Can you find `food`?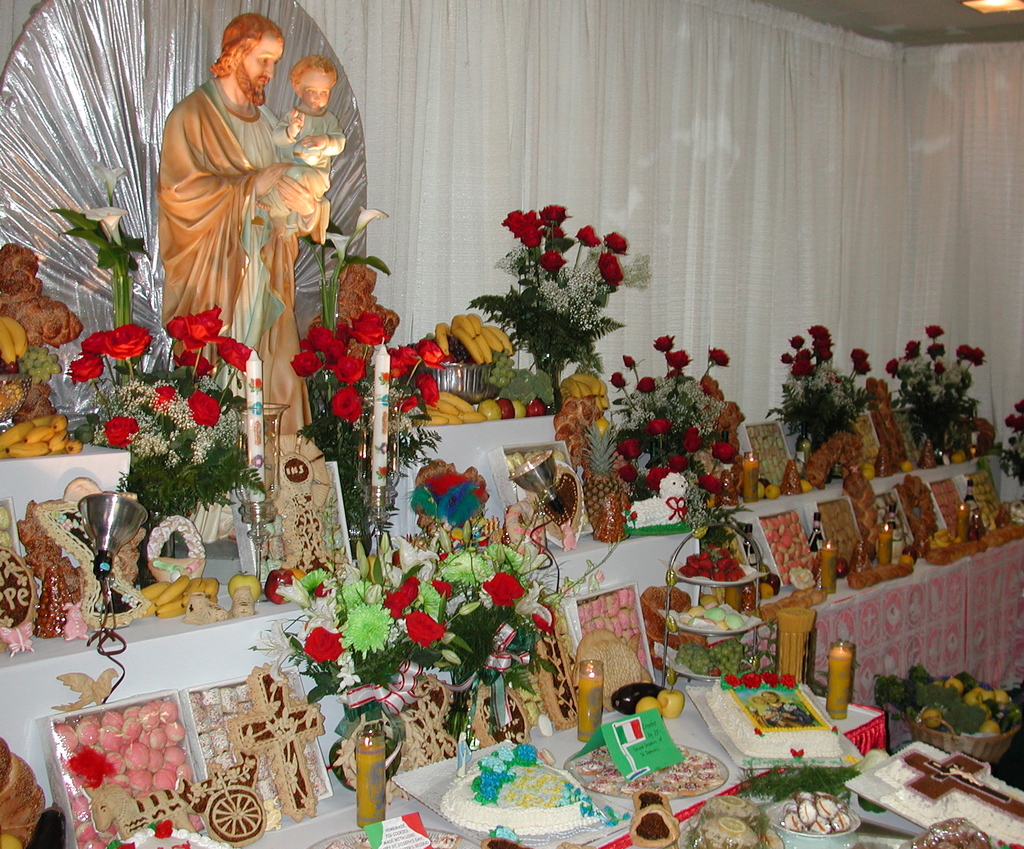
Yes, bounding box: crop(440, 740, 600, 823).
